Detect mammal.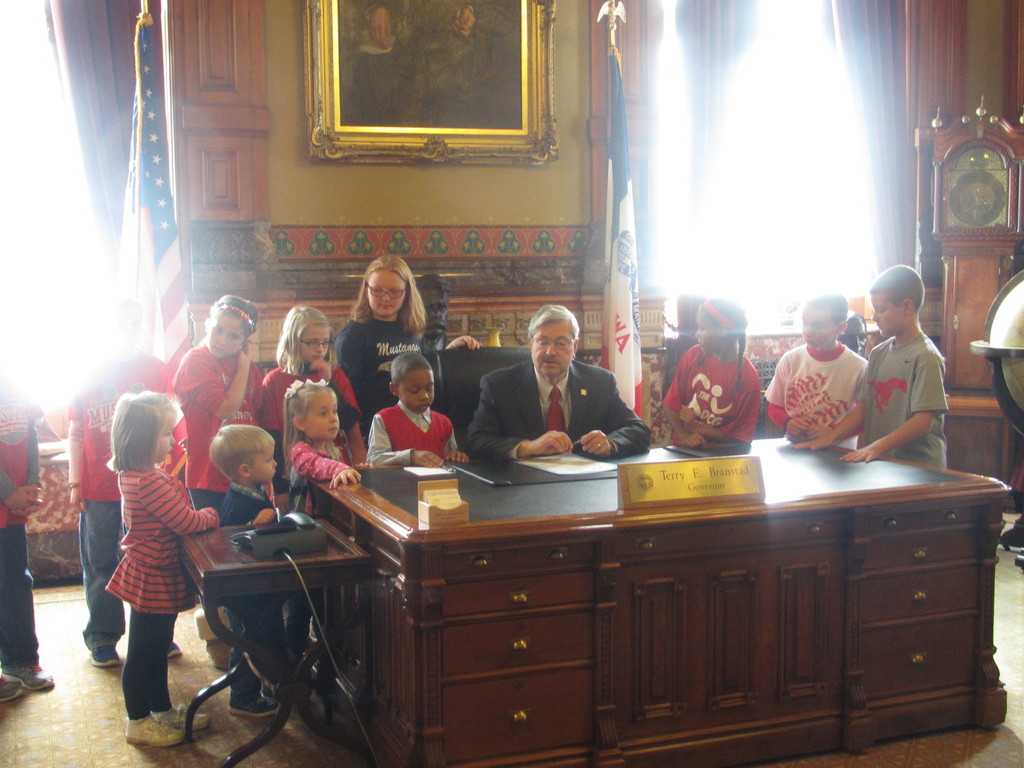
Detected at 263, 300, 367, 474.
